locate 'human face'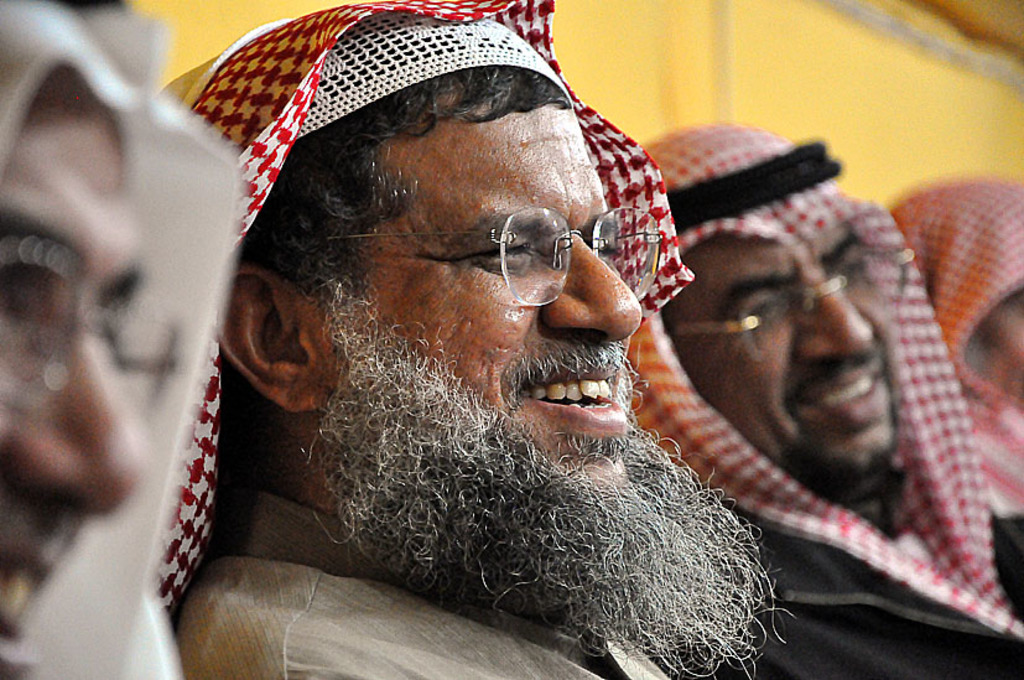
region(362, 103, 634, 487)
